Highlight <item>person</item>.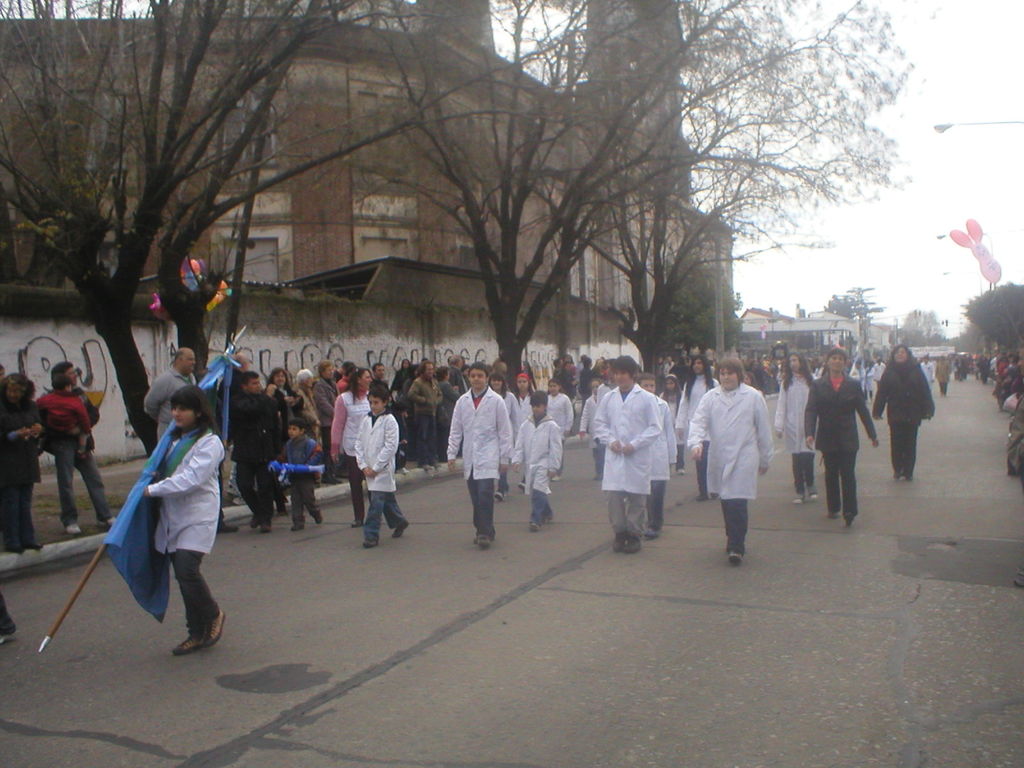
Highlighted region: Rect(269, 367, 300, 496).
